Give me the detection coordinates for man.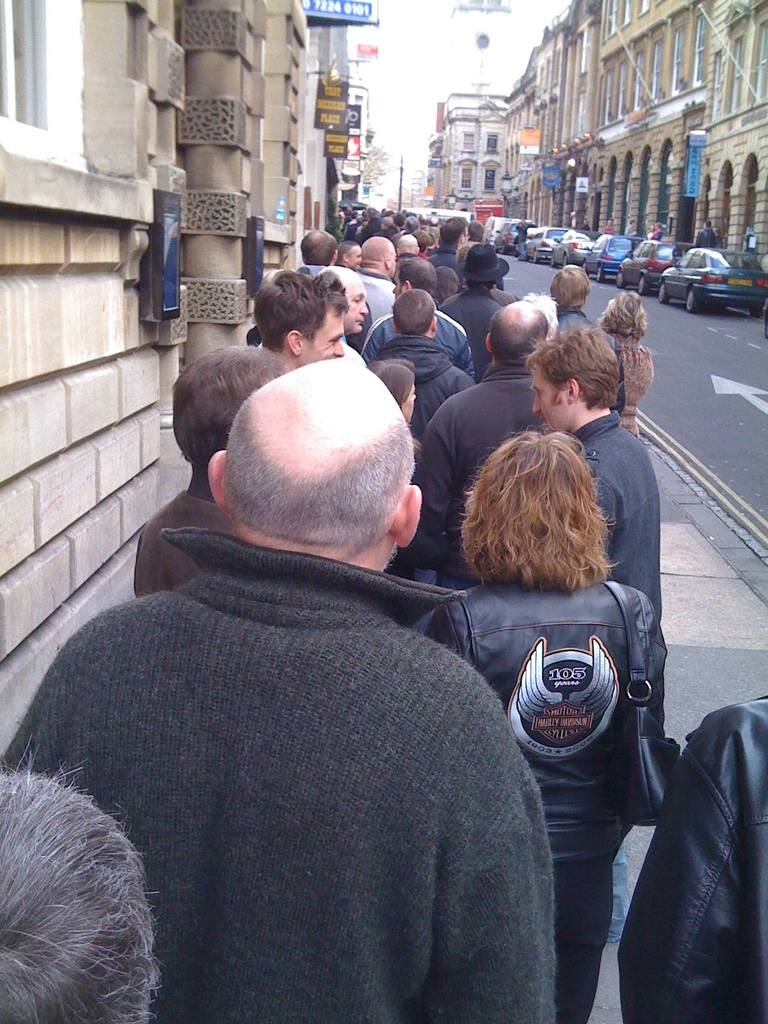
detection(66, 266, 590, 1023).
